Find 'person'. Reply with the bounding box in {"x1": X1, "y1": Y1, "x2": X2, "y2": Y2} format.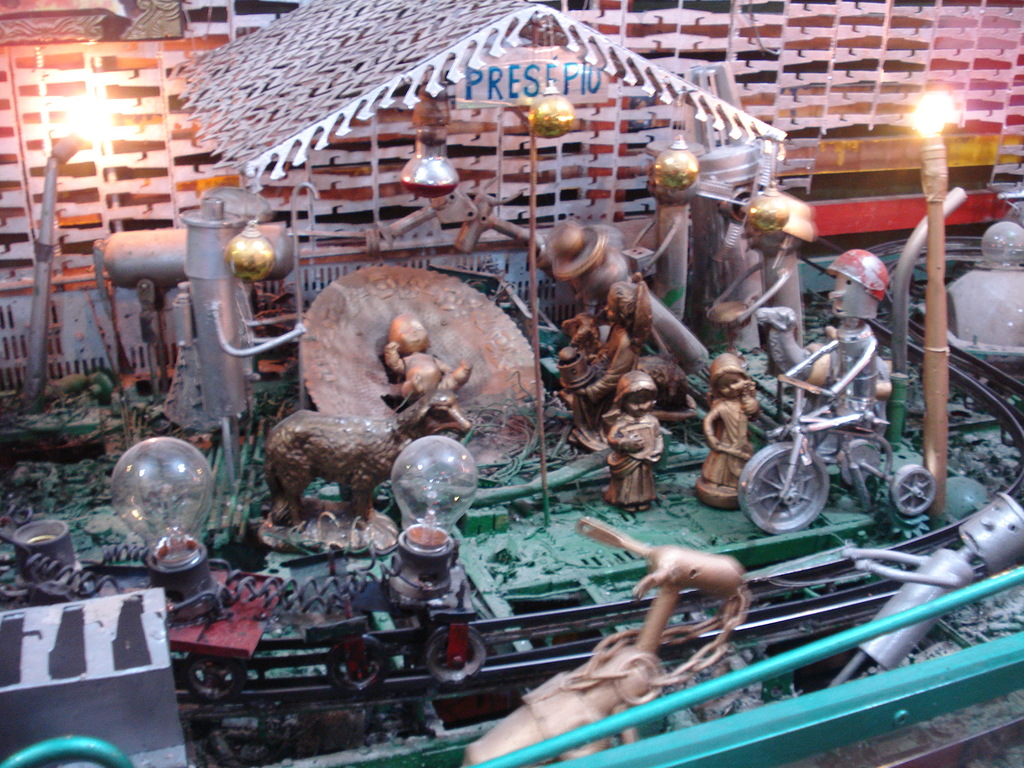
{"x1": 556, "y1": 277, "x2": 645, "y2": 449}.
